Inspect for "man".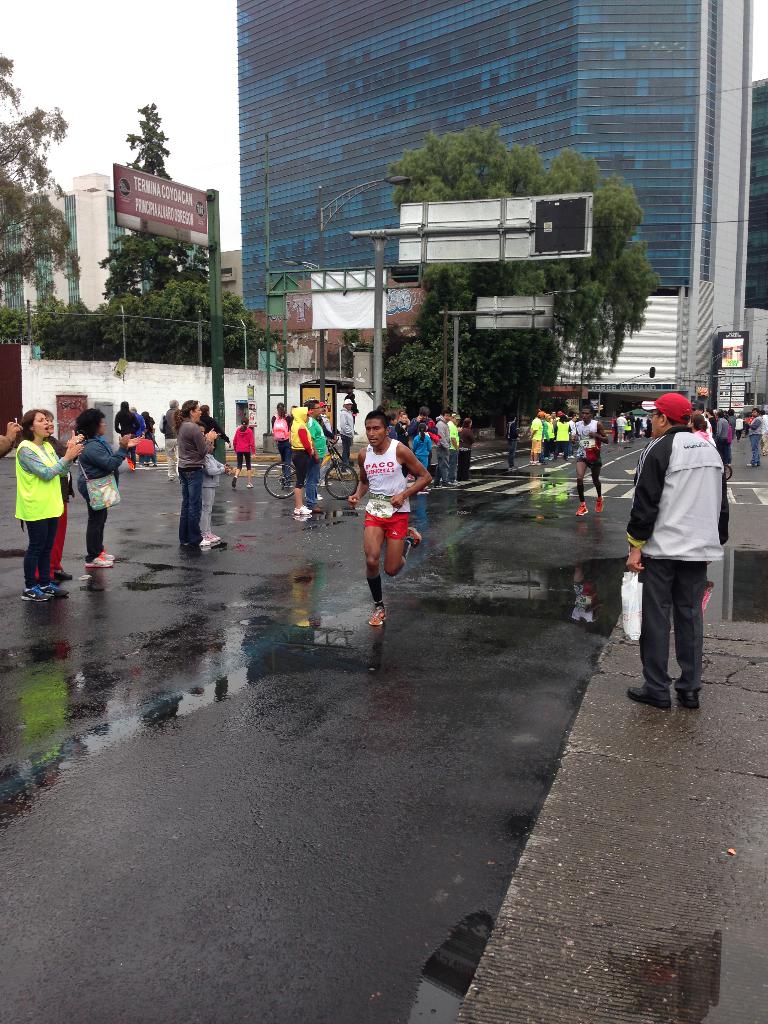
Inspection: 629, 387, 748, 713.
